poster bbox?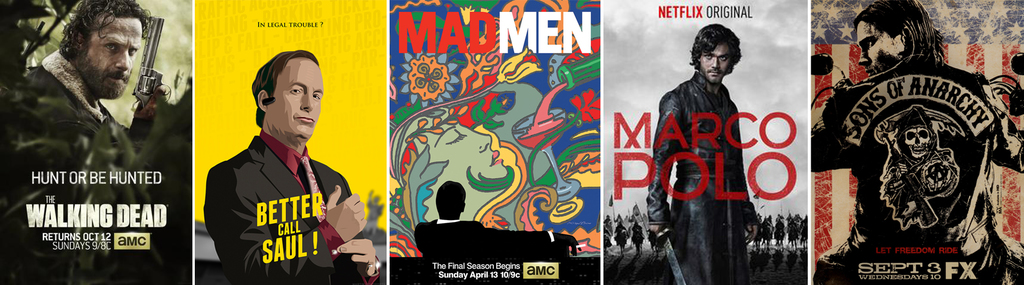
crop(0, 0, 192, 282)
